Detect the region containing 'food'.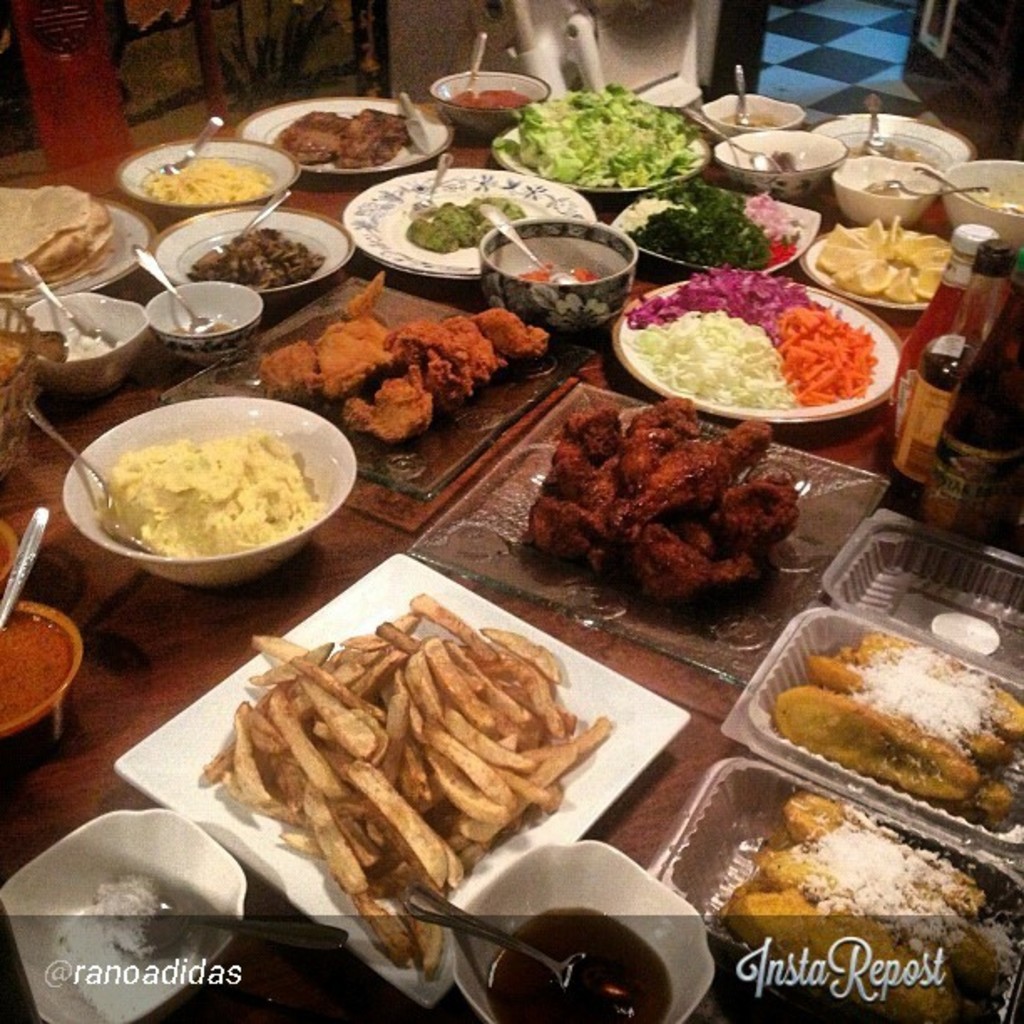
964 191 1022 218.
